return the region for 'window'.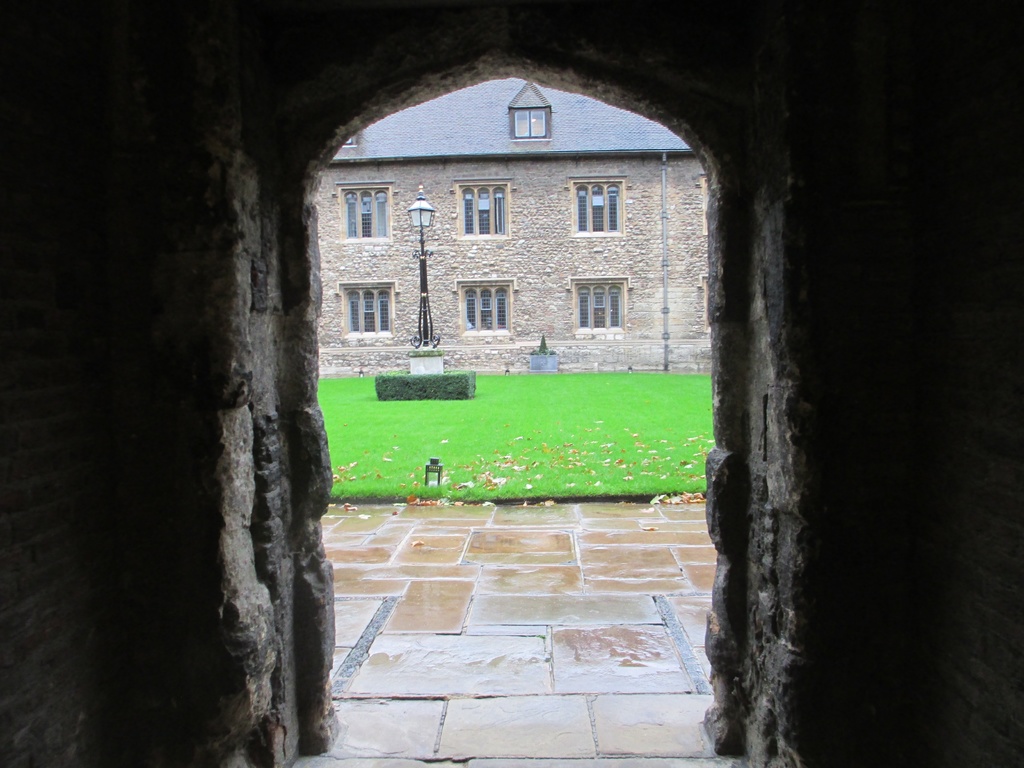
331,274,401,338.
